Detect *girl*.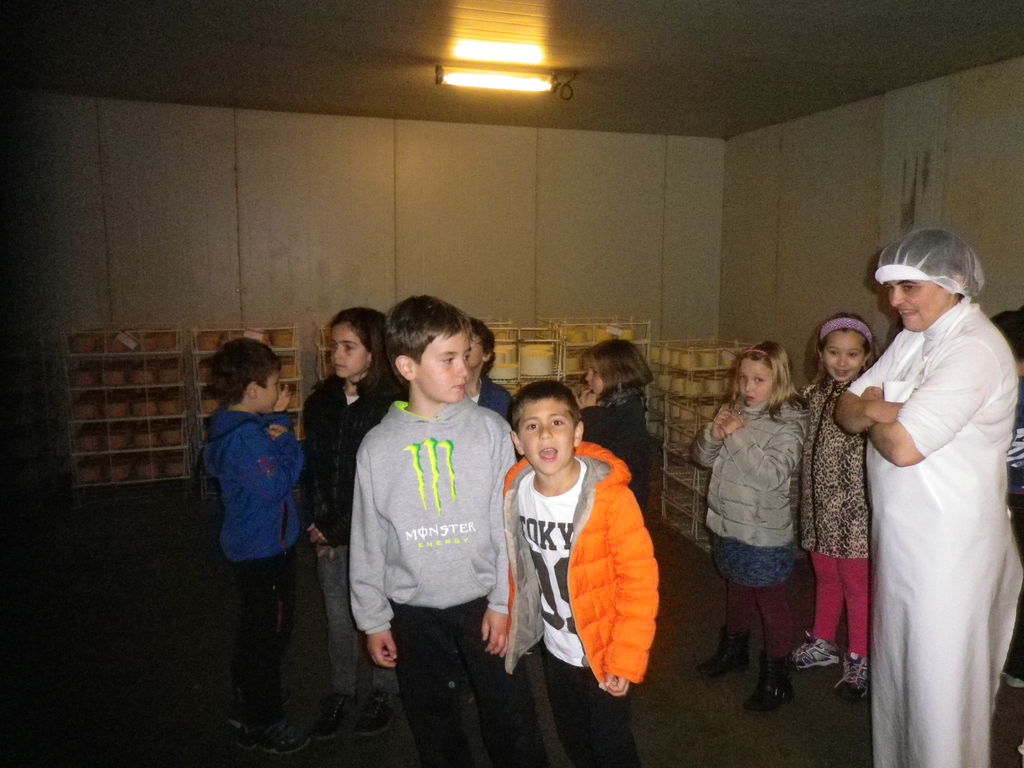
Detected at [301,301,411,741].
